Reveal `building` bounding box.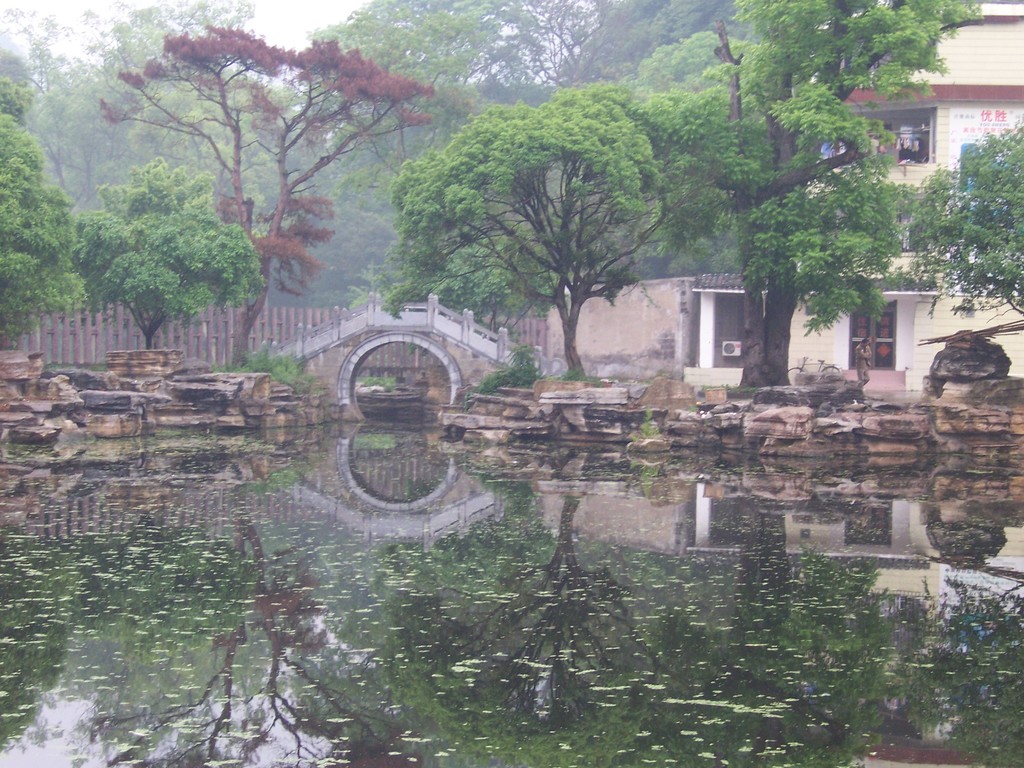
Revealed: Rect(678, 0, 1023, 396).
